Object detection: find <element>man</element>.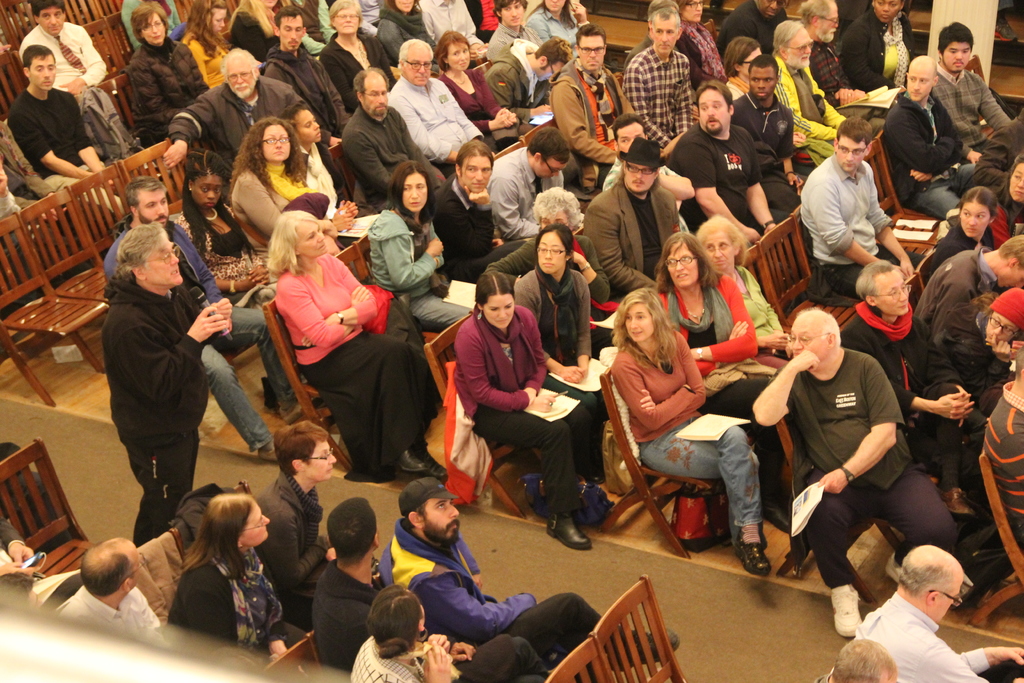
[left=485, top=0, right=546, bottom=63].
